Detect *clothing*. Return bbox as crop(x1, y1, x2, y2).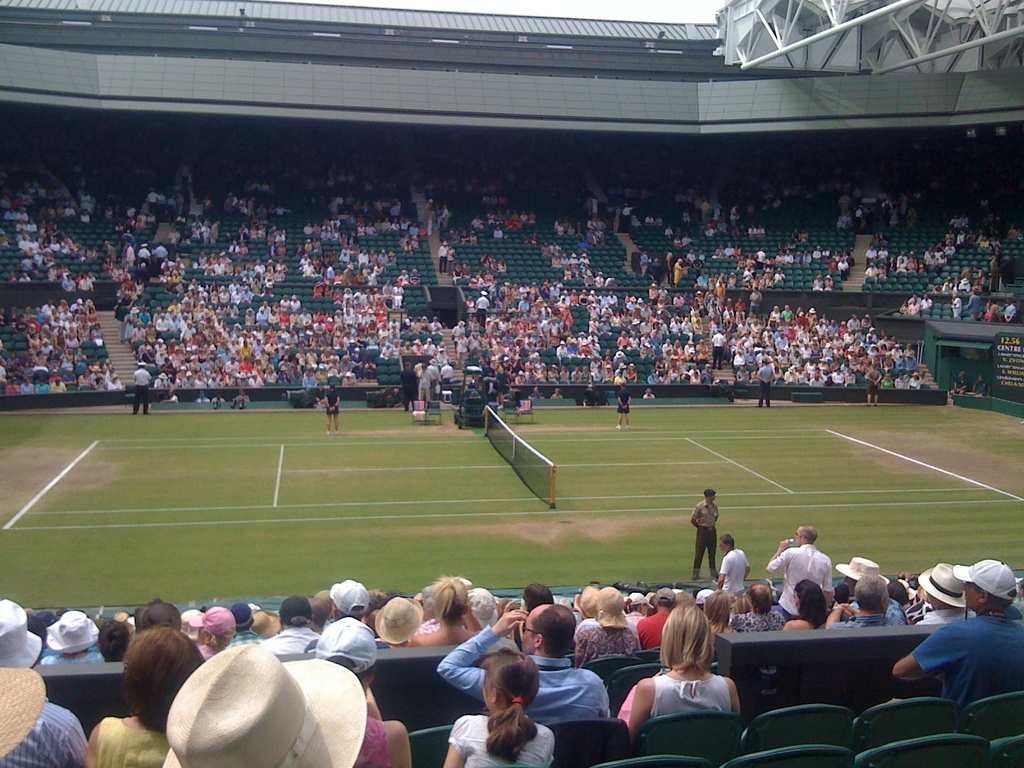
crop(39, 655, 105, 664).
